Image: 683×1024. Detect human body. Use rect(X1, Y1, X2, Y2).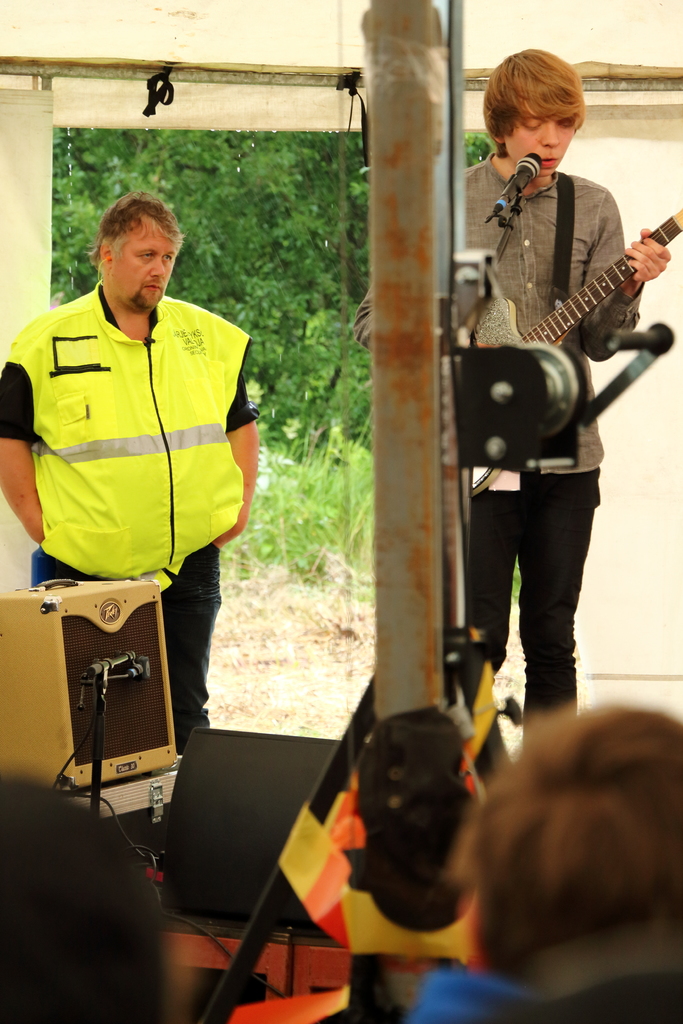
rect(19, 193, 265, 718).
